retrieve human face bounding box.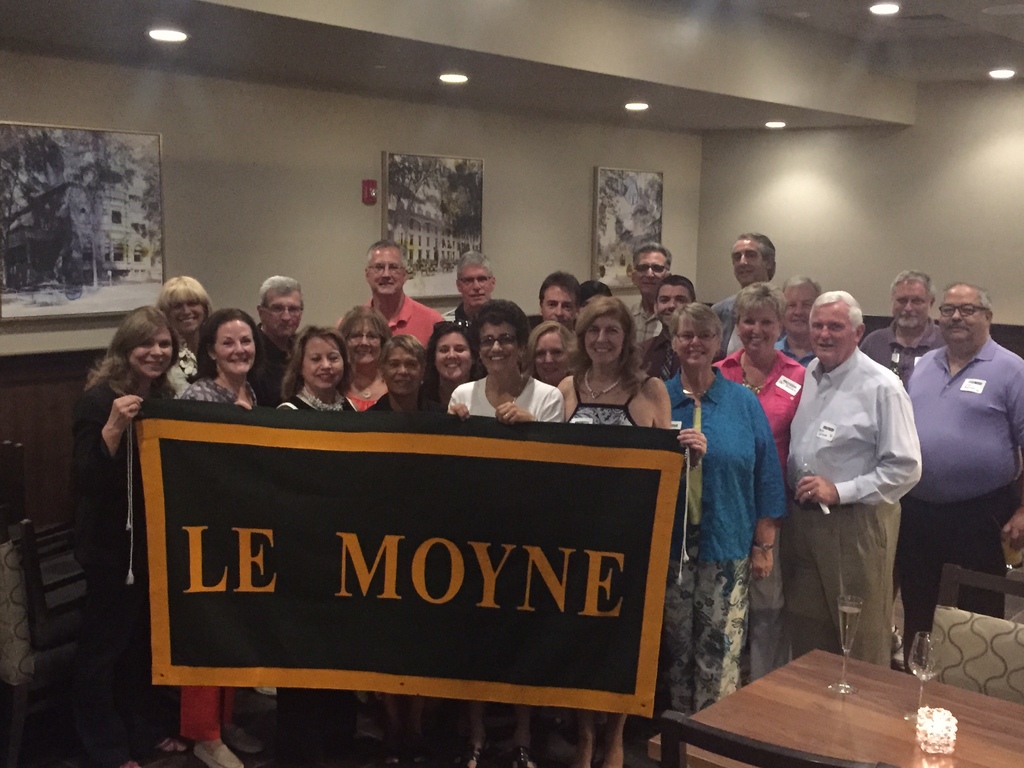
Bounding box: 675,314,717,368.
